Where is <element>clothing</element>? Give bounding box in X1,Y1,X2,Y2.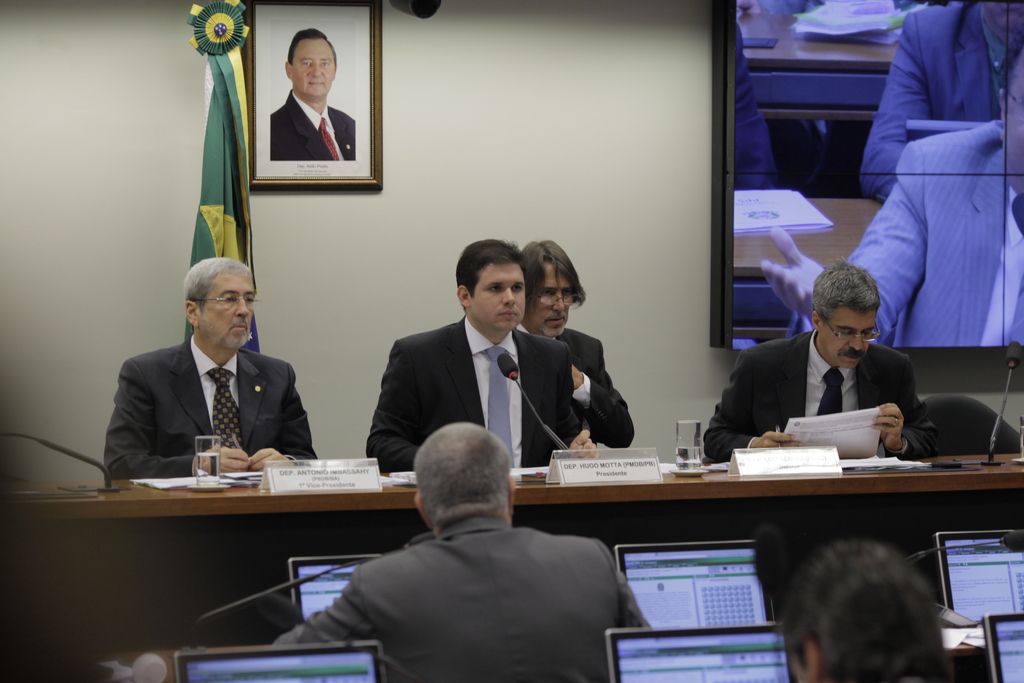
266,88,359,169.
